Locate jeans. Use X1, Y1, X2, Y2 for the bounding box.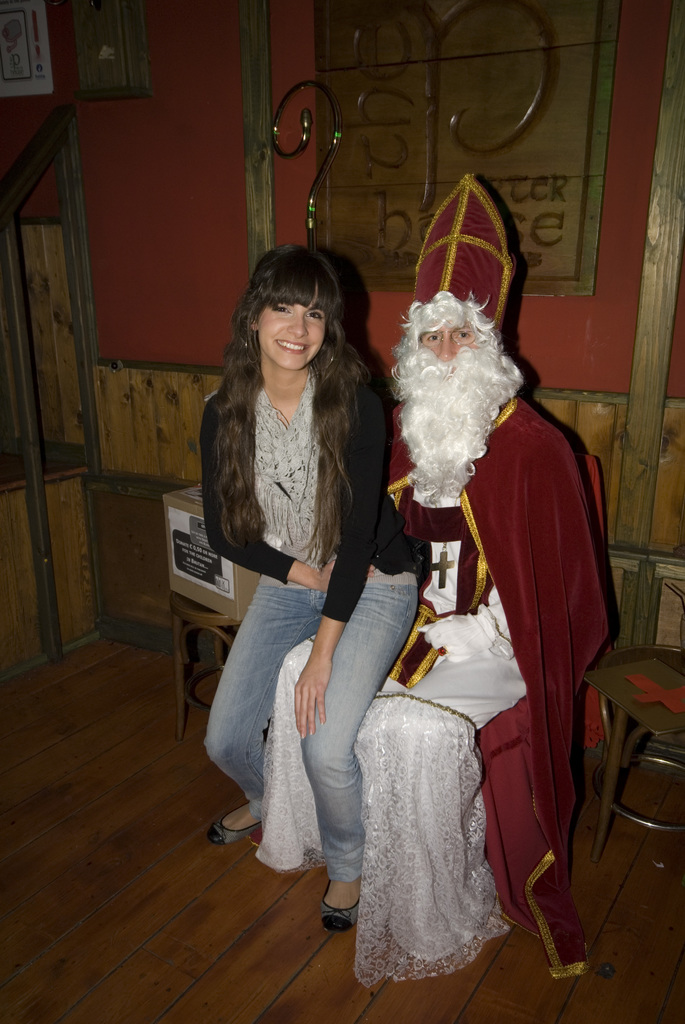
210, 570, 452, 899.
